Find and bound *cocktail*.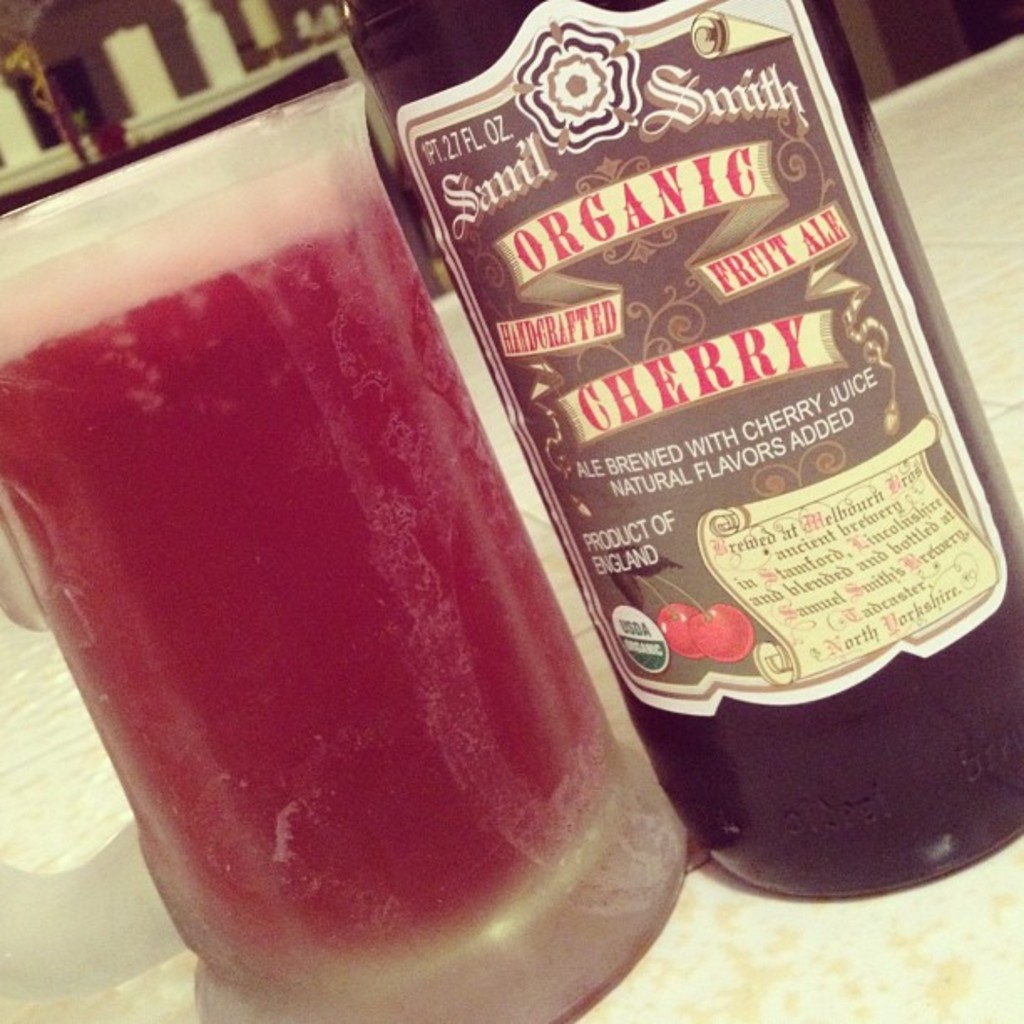
Bound: (x1=0, y1=87, x2=698, y2=1022).
